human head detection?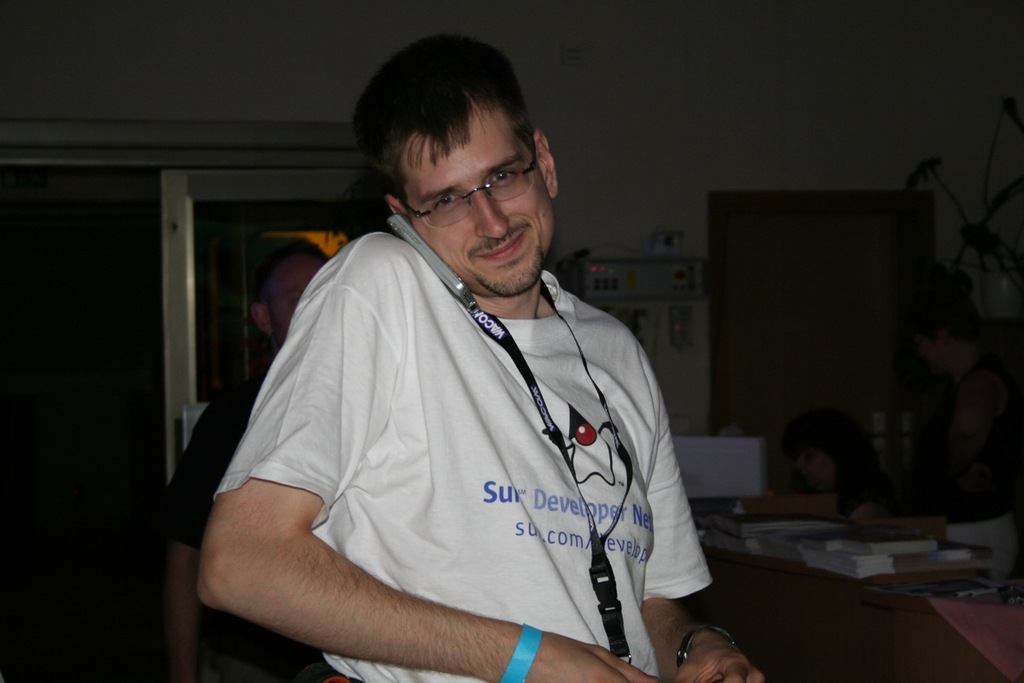
box(247, 242, 329, 347)
